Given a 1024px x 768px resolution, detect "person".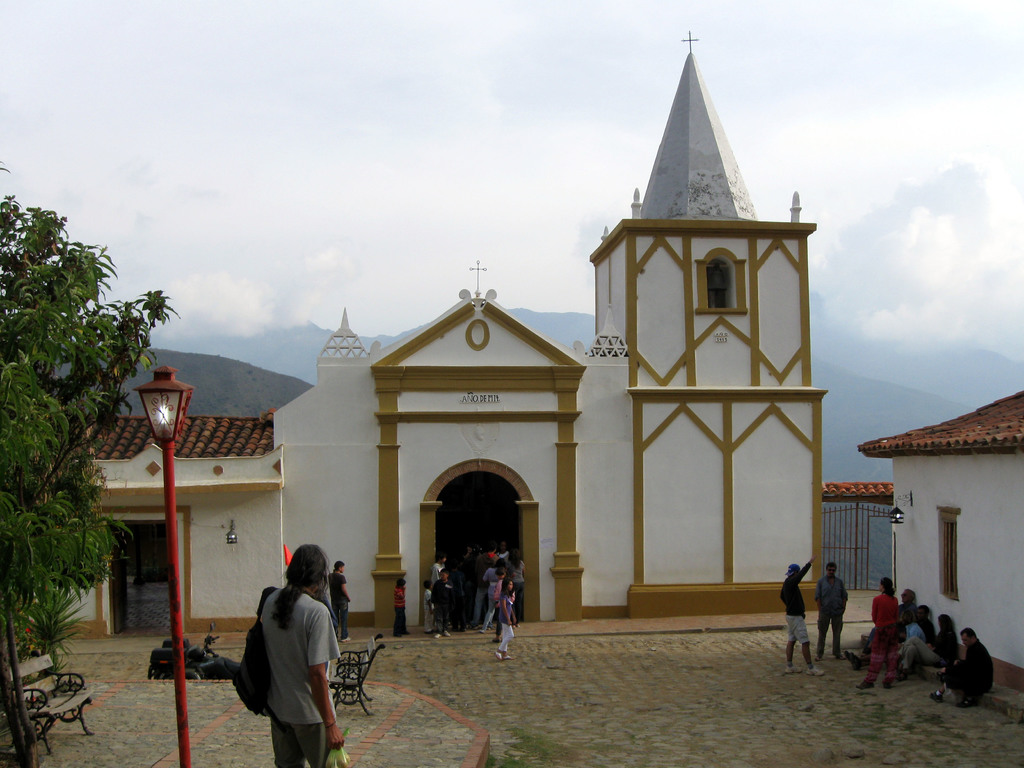
[x1=499, y1=538, x2=507, y2=563].
